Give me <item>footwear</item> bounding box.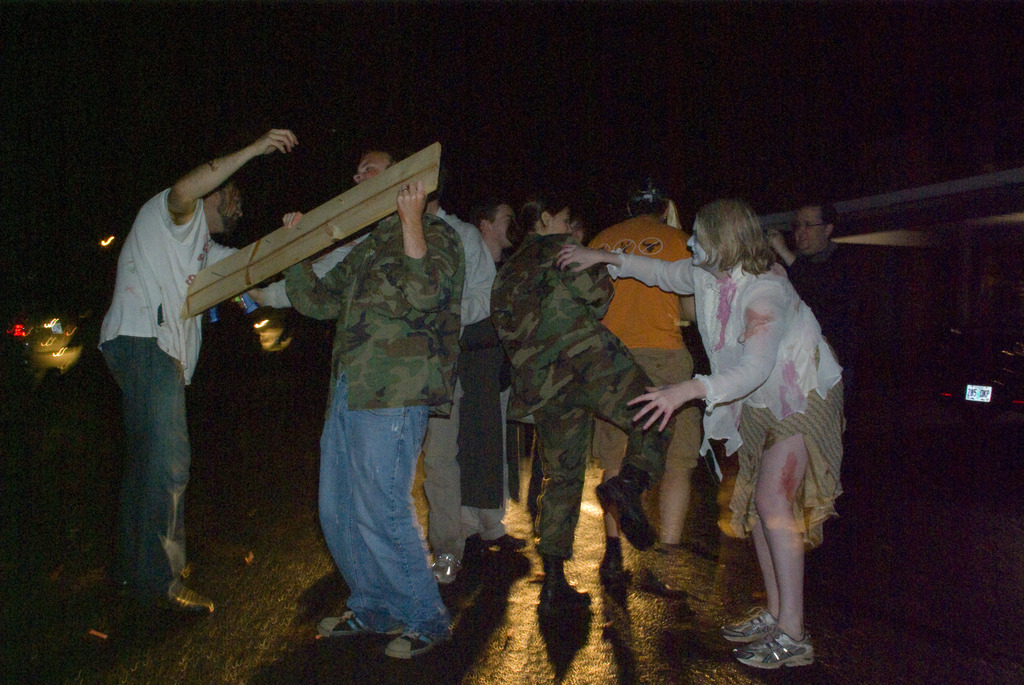
{"x1": 378, "y1": 622, "x2": 429, "y2": 657}.
